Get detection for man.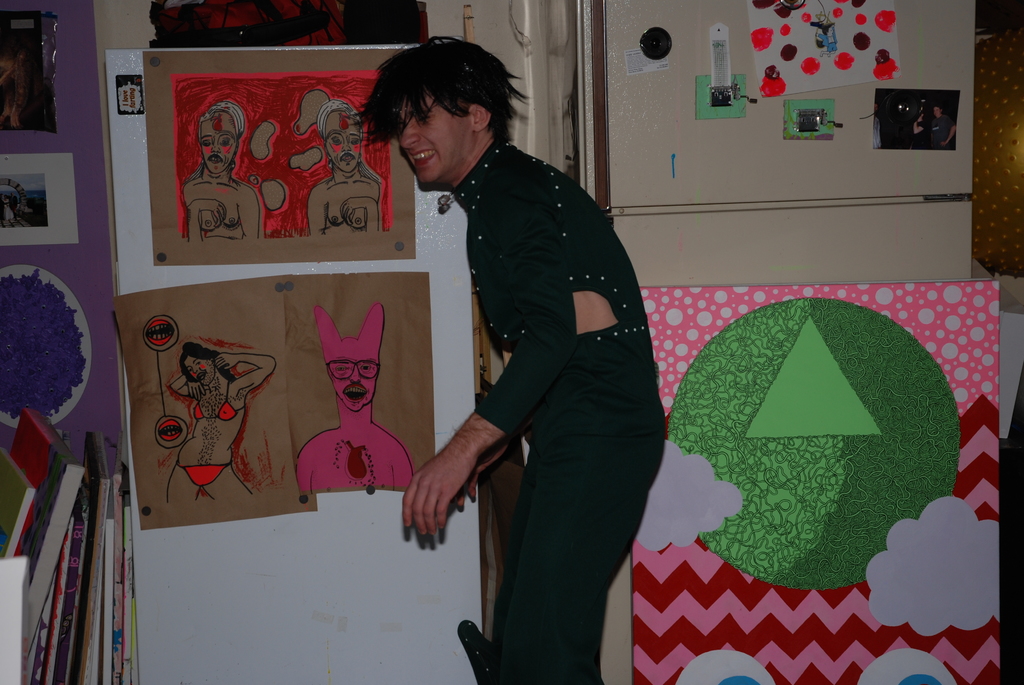
Detection: crop(355, 31, 671, 684).
